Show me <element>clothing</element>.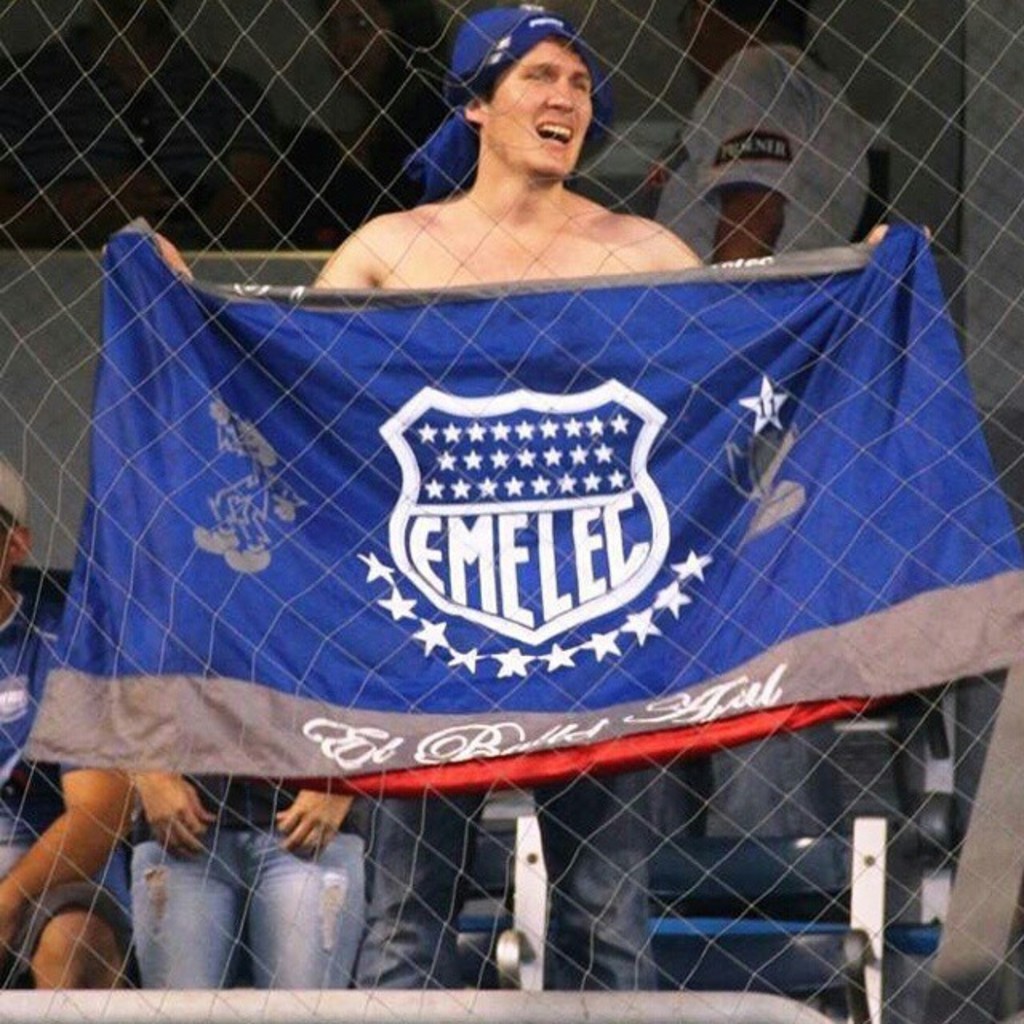
<element>clothing</element> is here: 131/770/370/997.
